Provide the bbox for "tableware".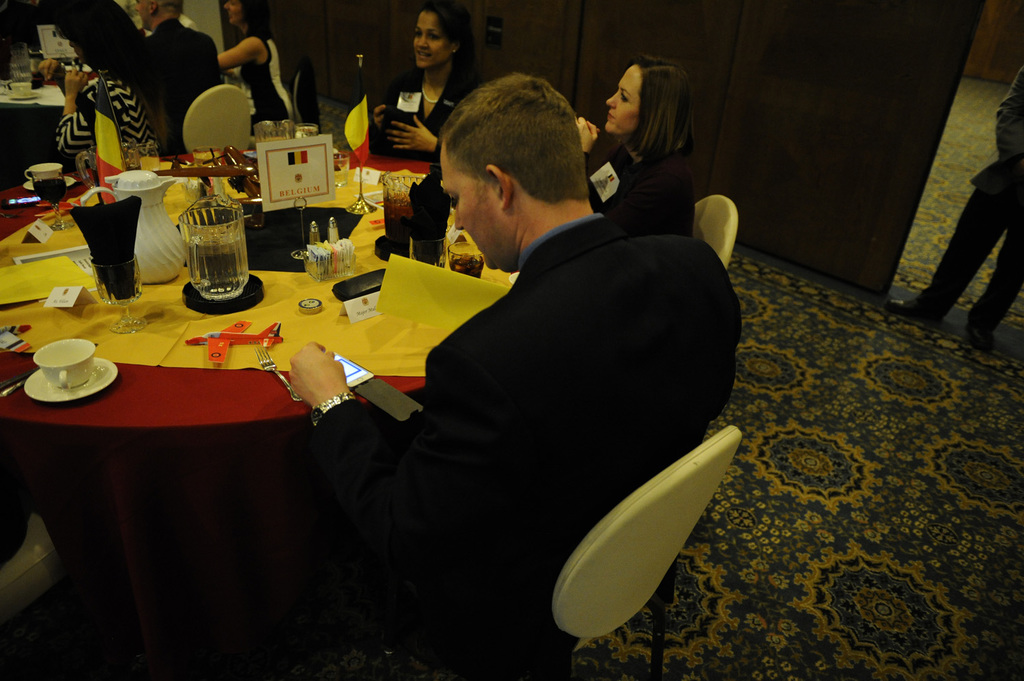
79,187,154,331.
